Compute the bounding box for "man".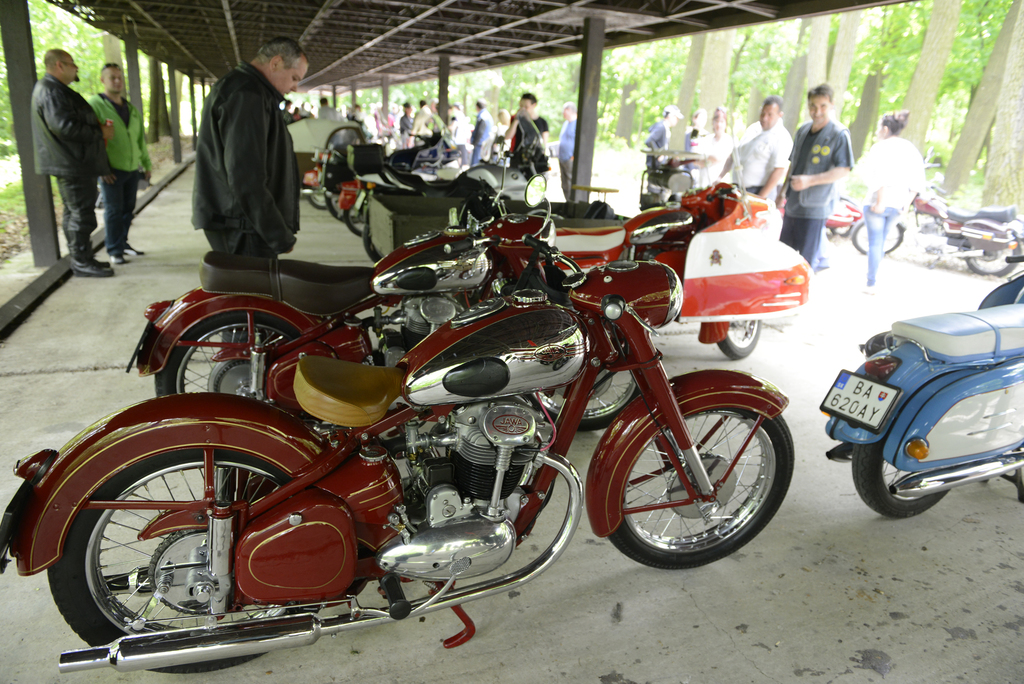
locate(717, 97, 794, 195).
